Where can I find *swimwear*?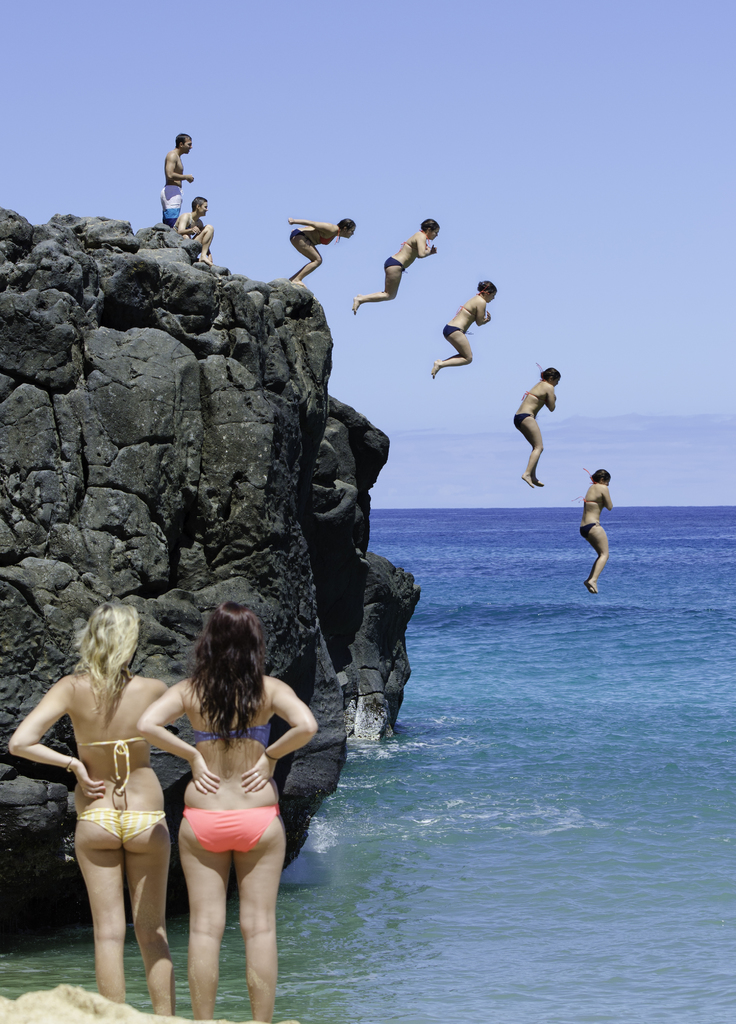
You can find it at crop(578, 521, 599, 536).
